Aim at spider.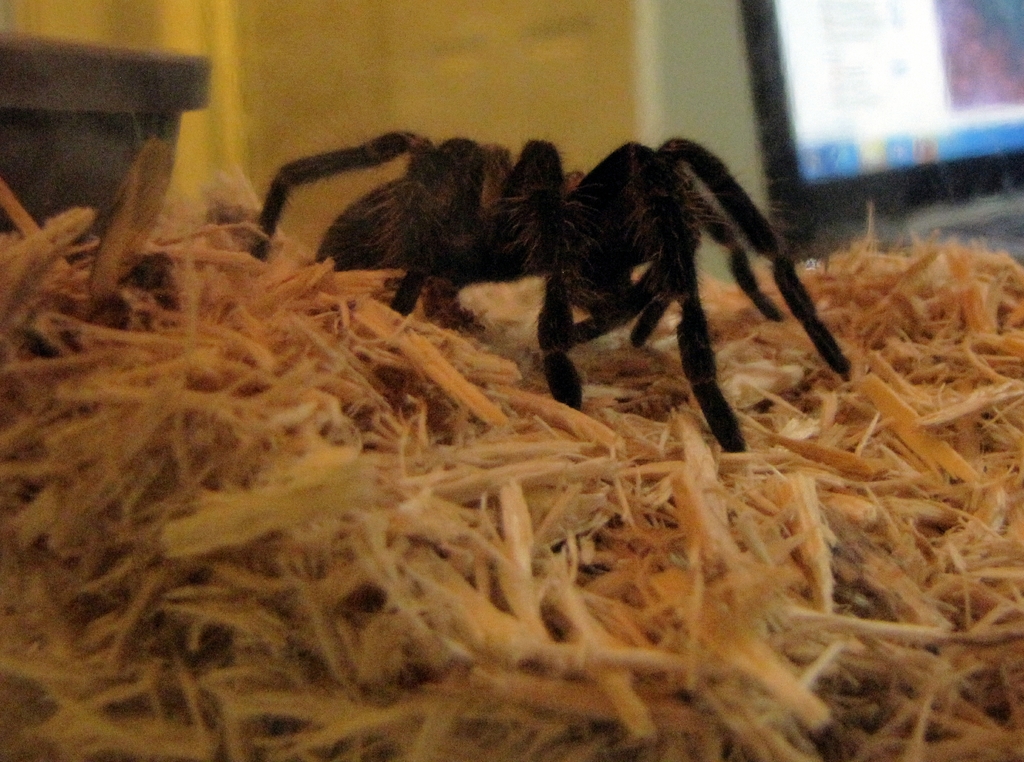
Aimed at [246,125,851,458].
